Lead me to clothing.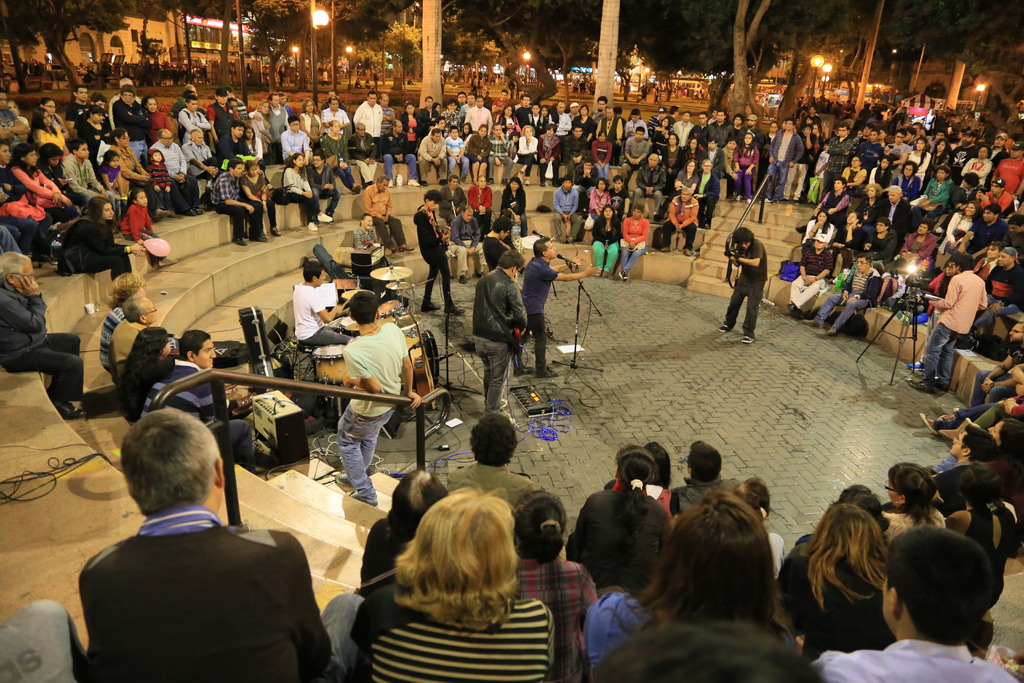
Lead to x1=123, y1=195, x2=163, y2=244.
